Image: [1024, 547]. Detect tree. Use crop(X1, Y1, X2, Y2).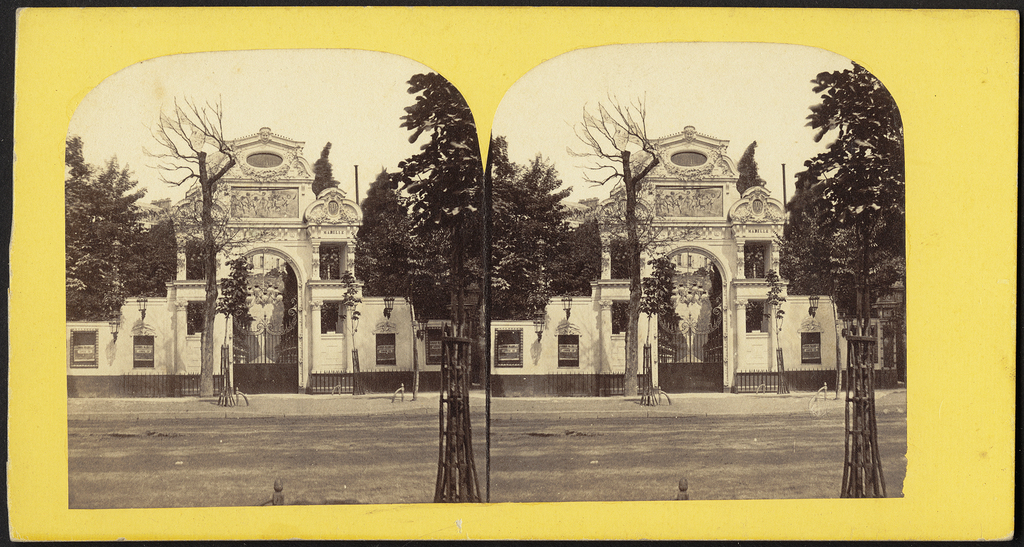
crop(360, 168, 409, 223).
